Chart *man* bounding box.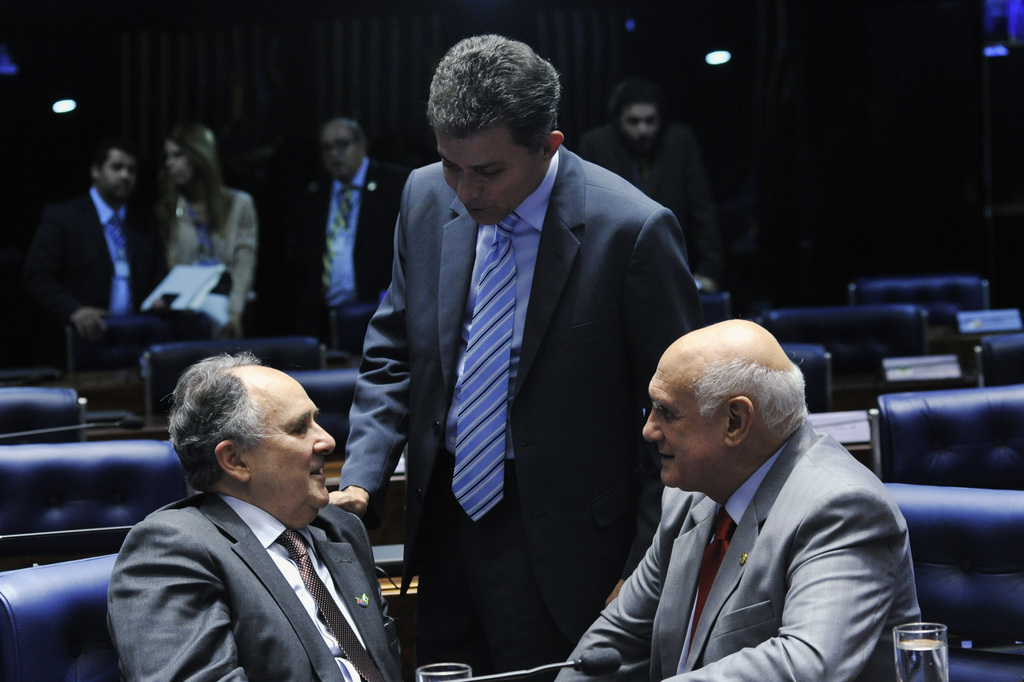
Charted: [left=291, top=117, right=403, bottom=363].
